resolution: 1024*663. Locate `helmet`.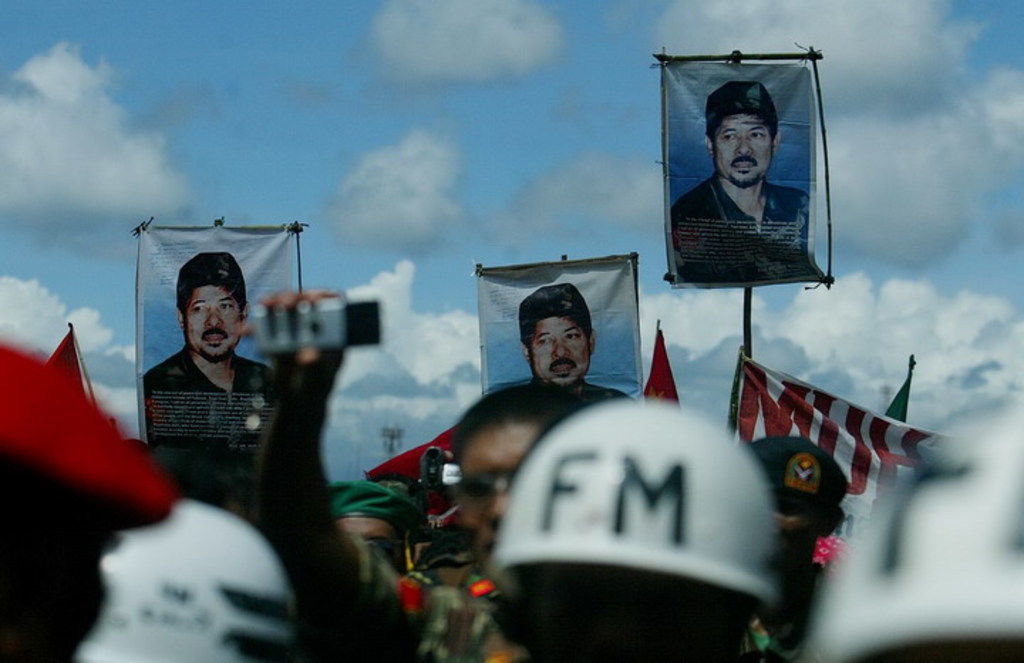
{"x1": 80, "y1": 492, "x2": 290, "y2": 662}.
